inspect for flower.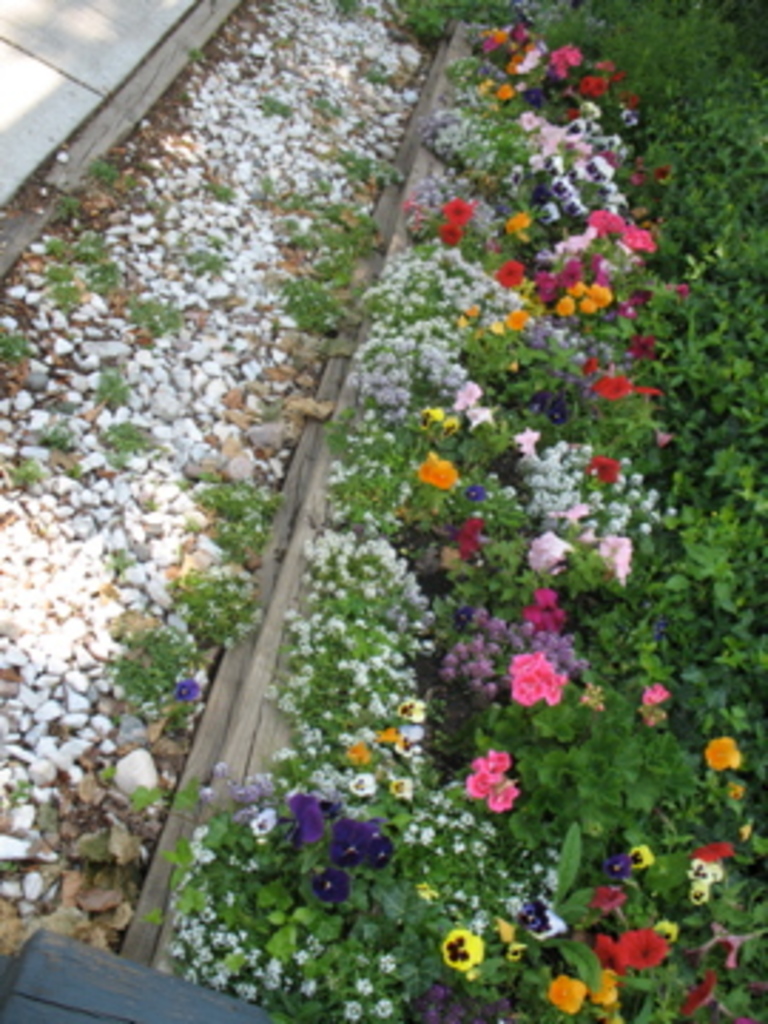
Inspection: rect(313, 865, 344, 905).
